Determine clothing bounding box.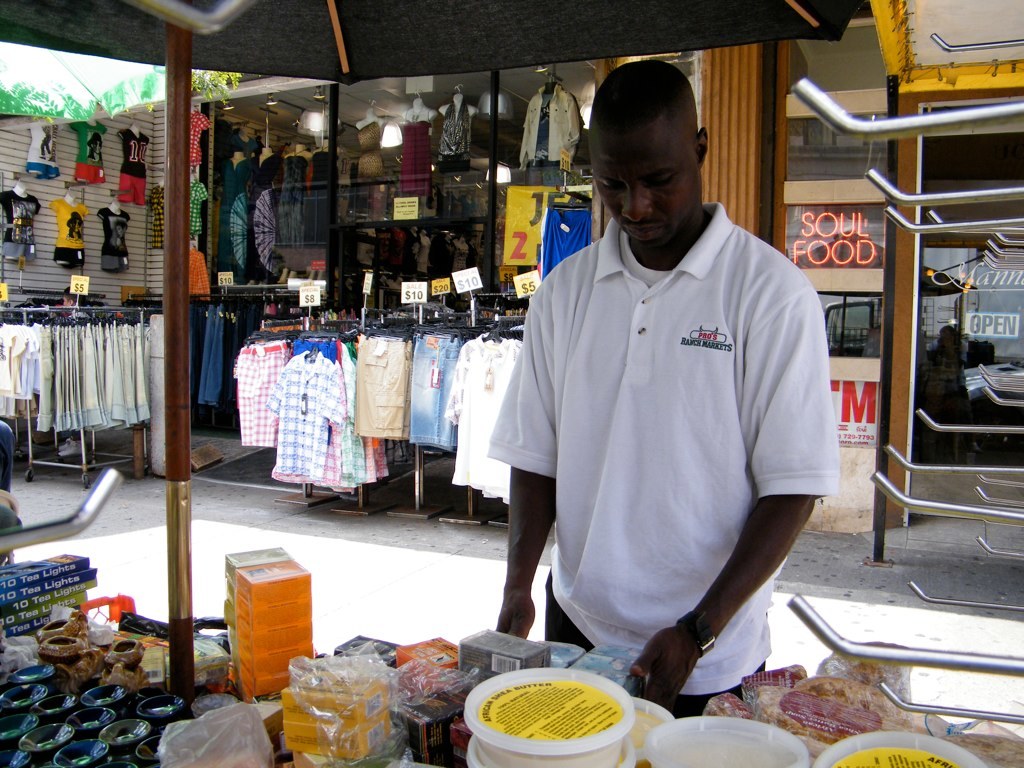
Determined: (23,121,61,187).
